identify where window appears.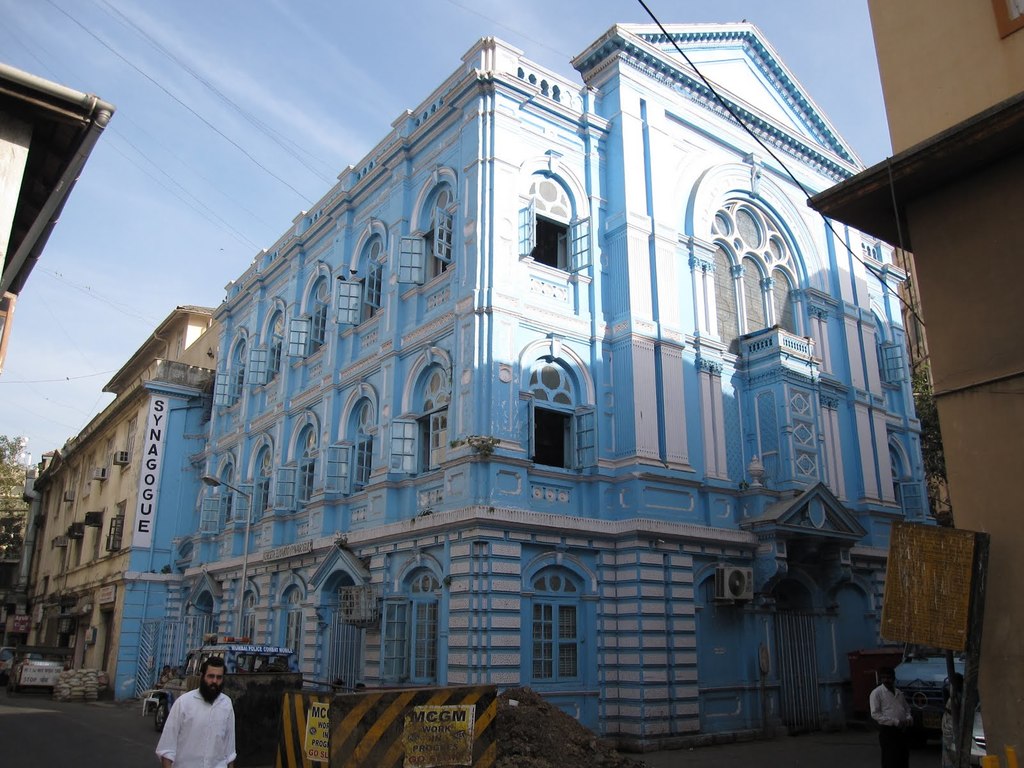
Appears at x1=892 y1=435 x2=919 y2=508.
